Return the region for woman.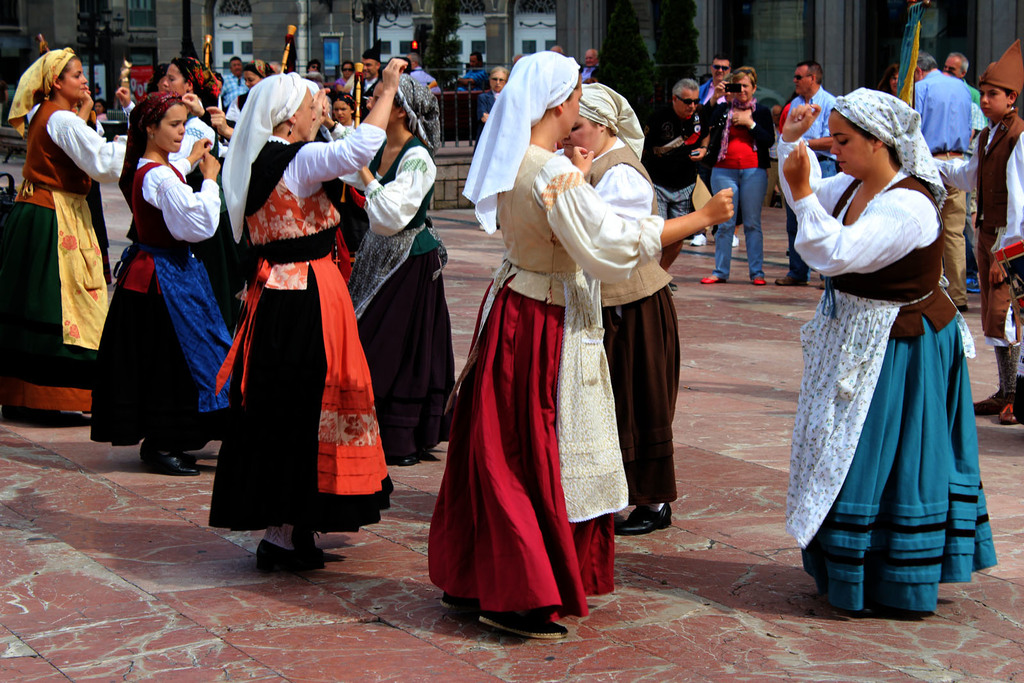
x1=787, y1=72, x2=993, y2=623.
